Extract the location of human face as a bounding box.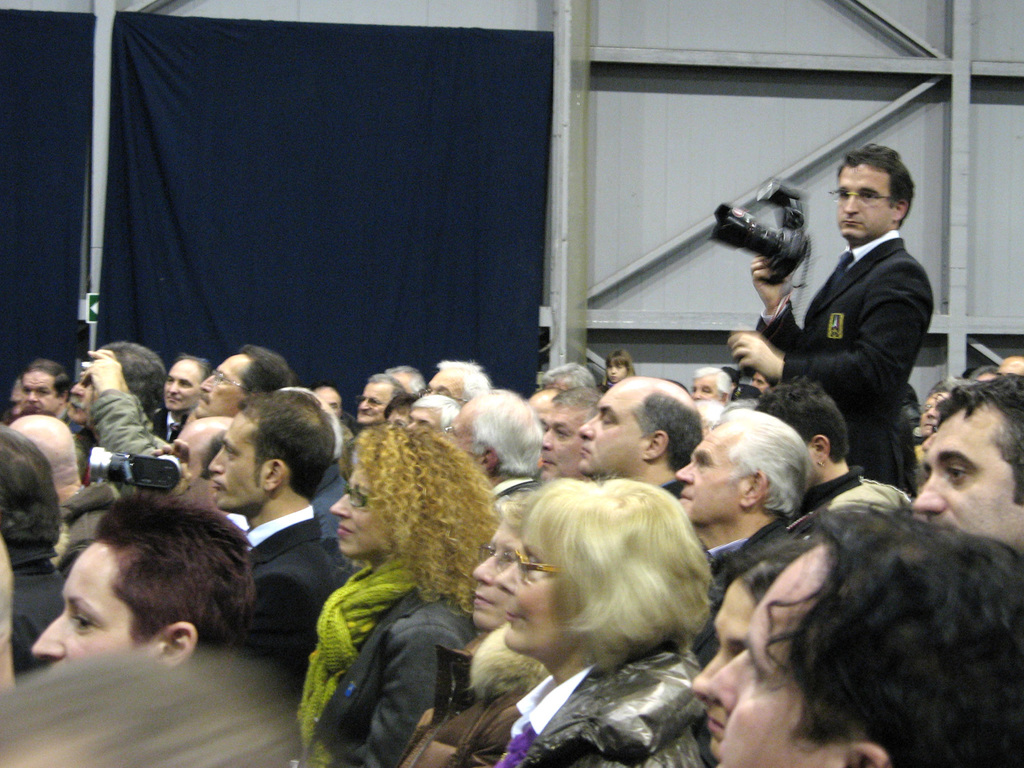
[442, 401, 480, 478].
